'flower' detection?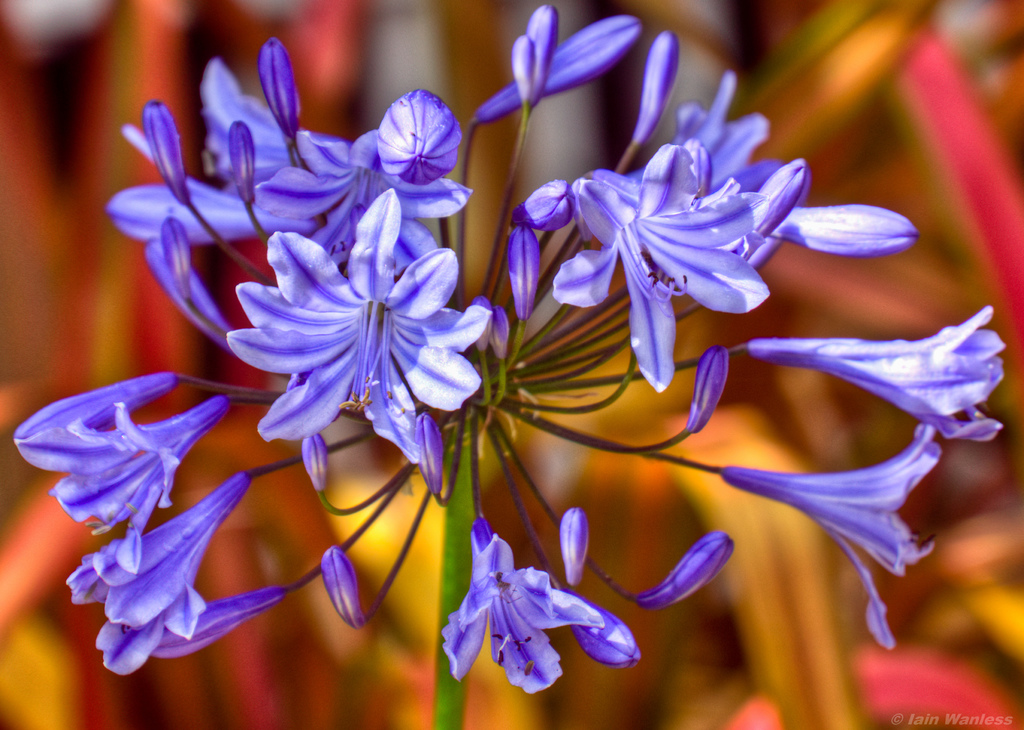
box(224, 190, 490, 469)
